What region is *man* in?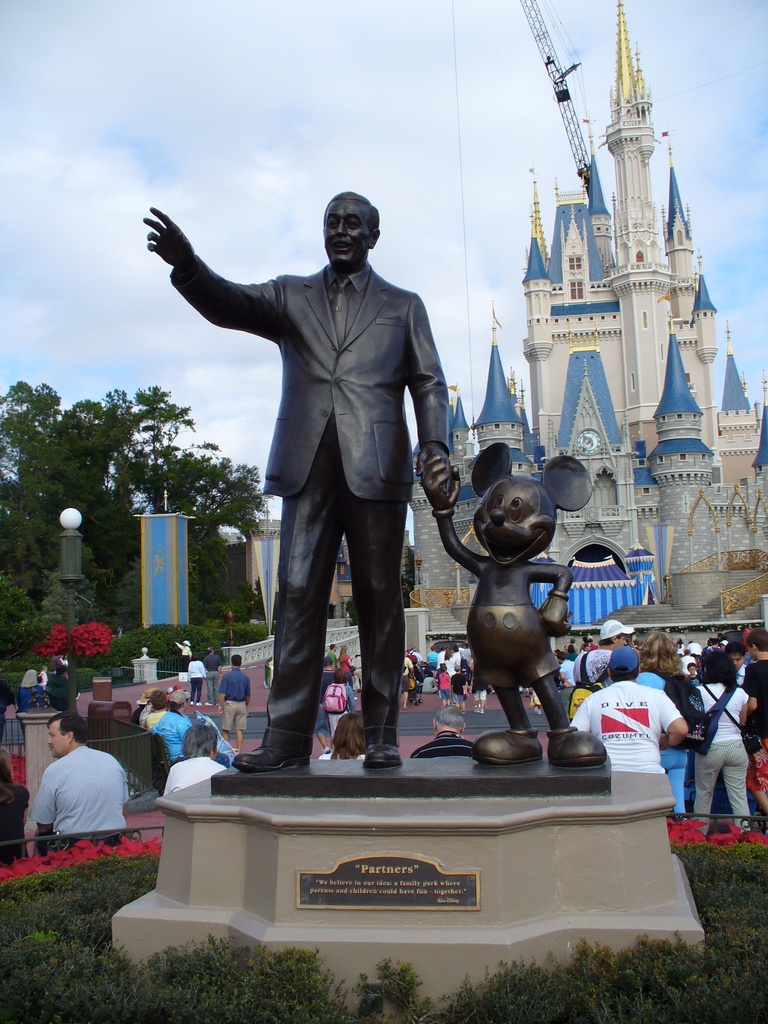
box=[42, 668, 70, 704].
